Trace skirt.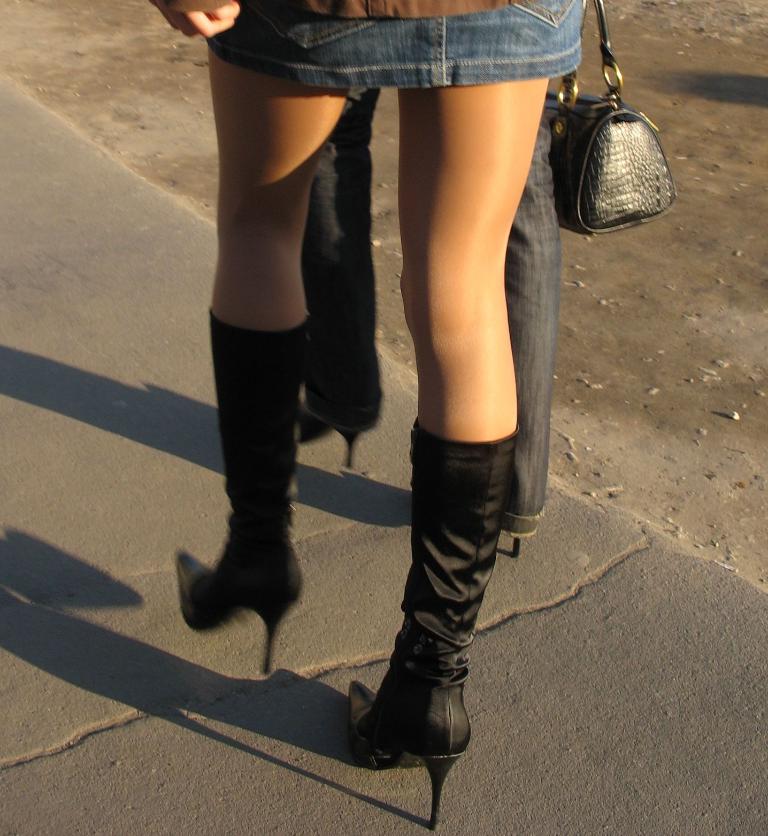
Traced to box=[203, 0, 586, 94].
